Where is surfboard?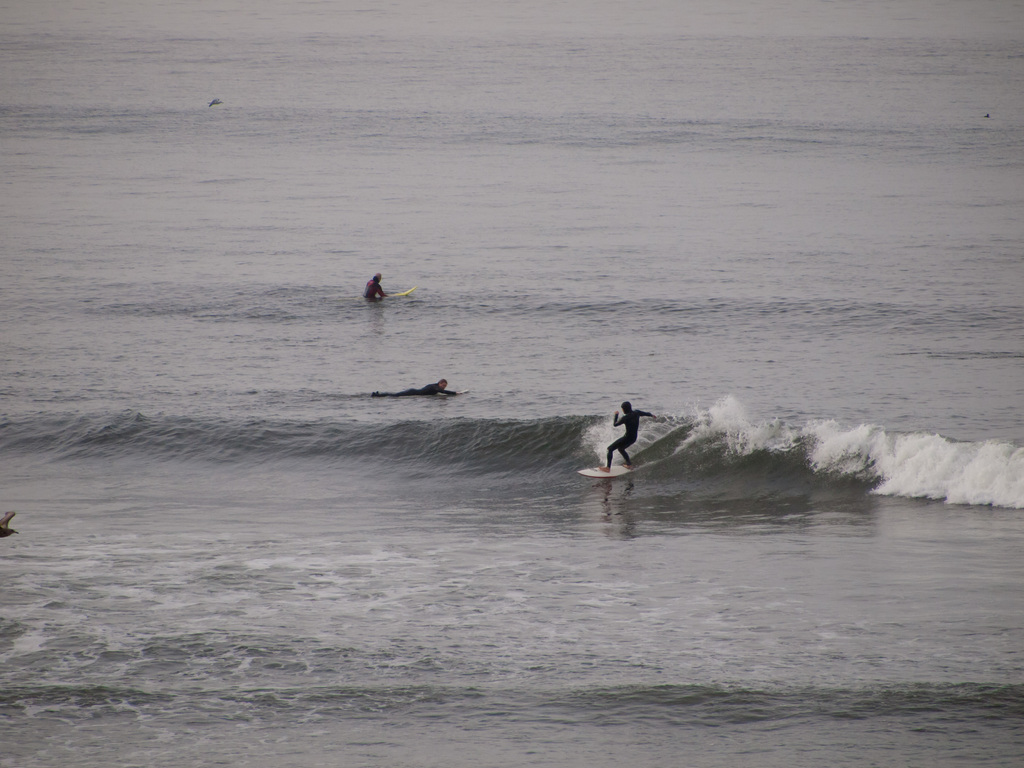
box=[449, 388, 467, 397].
